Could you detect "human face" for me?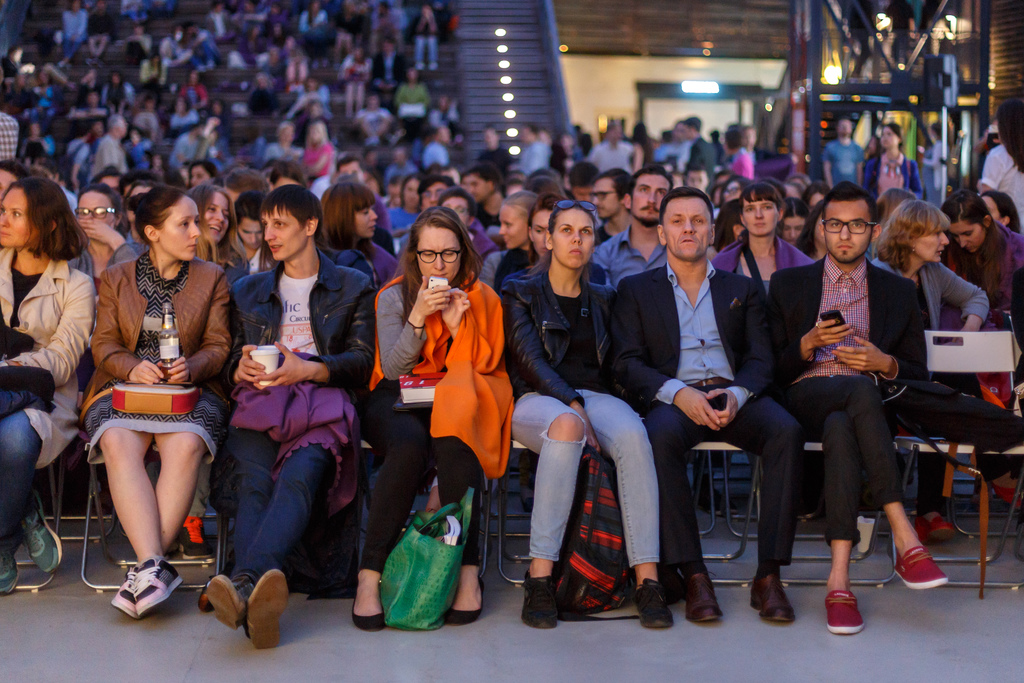
Detection result: 744, 199, 779, 234.
